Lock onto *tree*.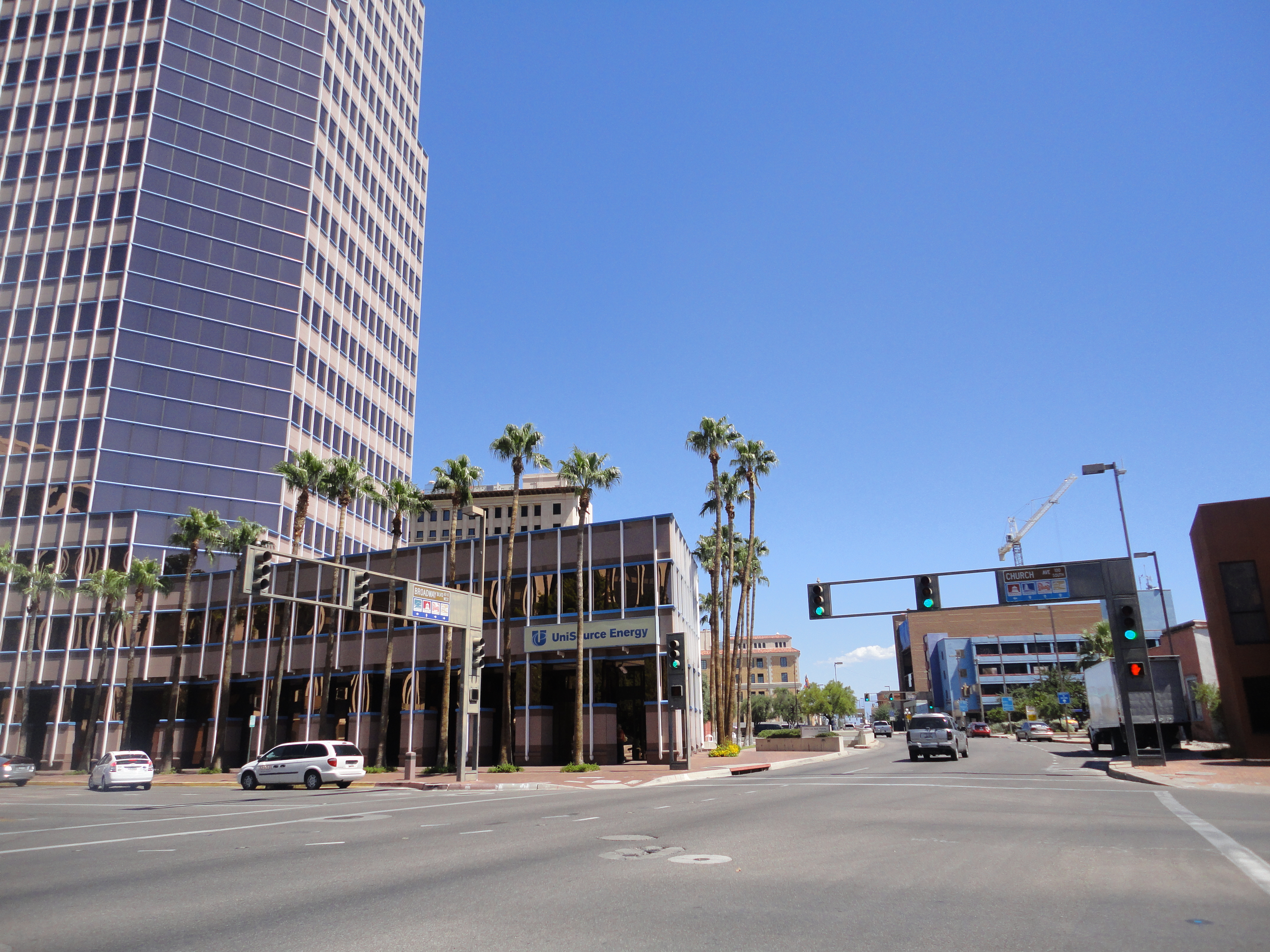
Locked: bbox=(126, 133, 143, 227).
